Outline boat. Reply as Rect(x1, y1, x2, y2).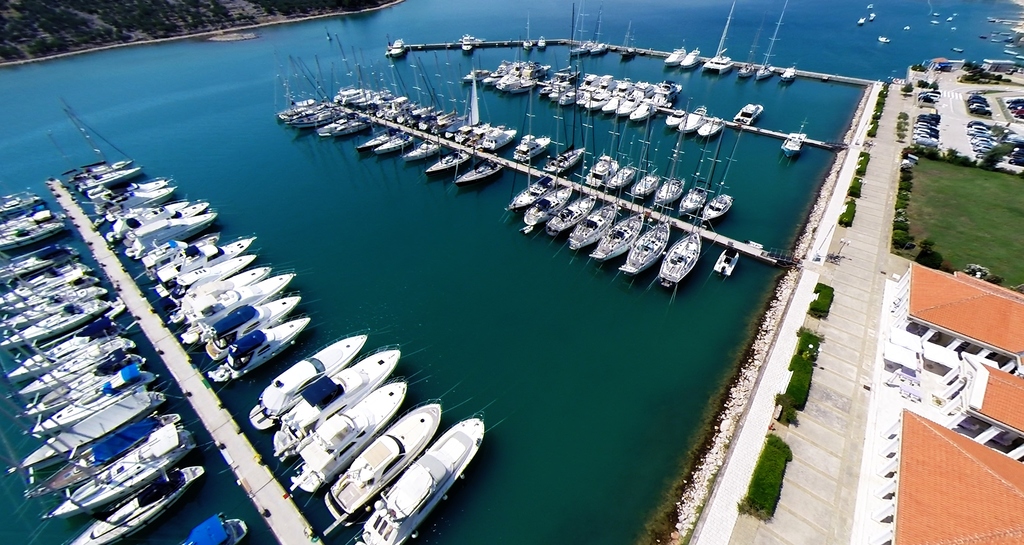
Rect(755, 59, 772, 78).
